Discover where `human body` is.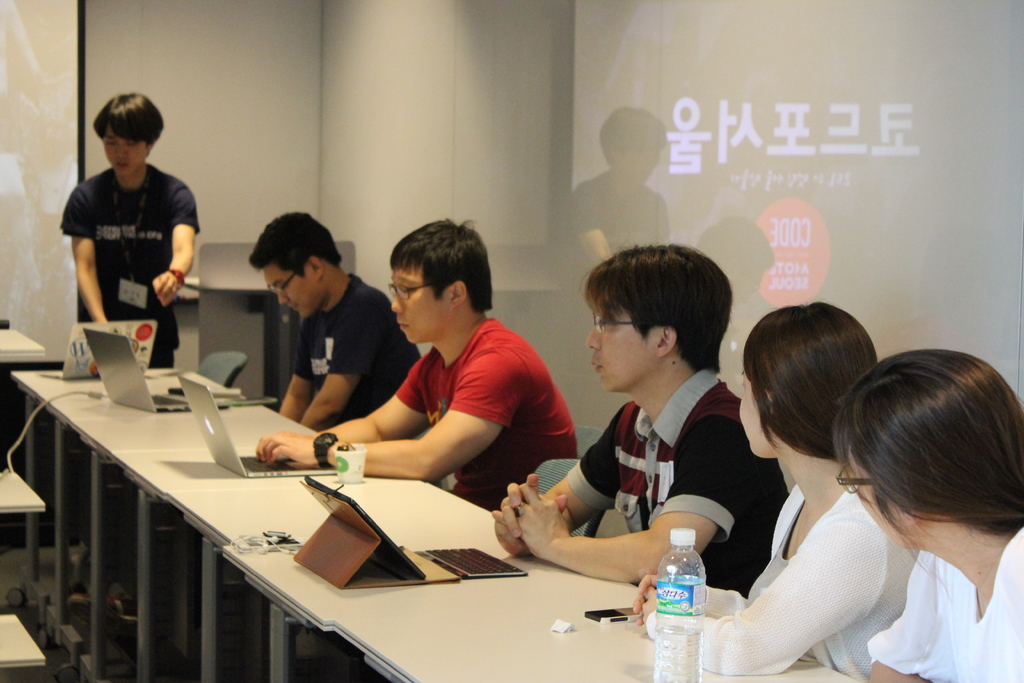
Discovered at <region>627, 304, 902, 682</region>.
